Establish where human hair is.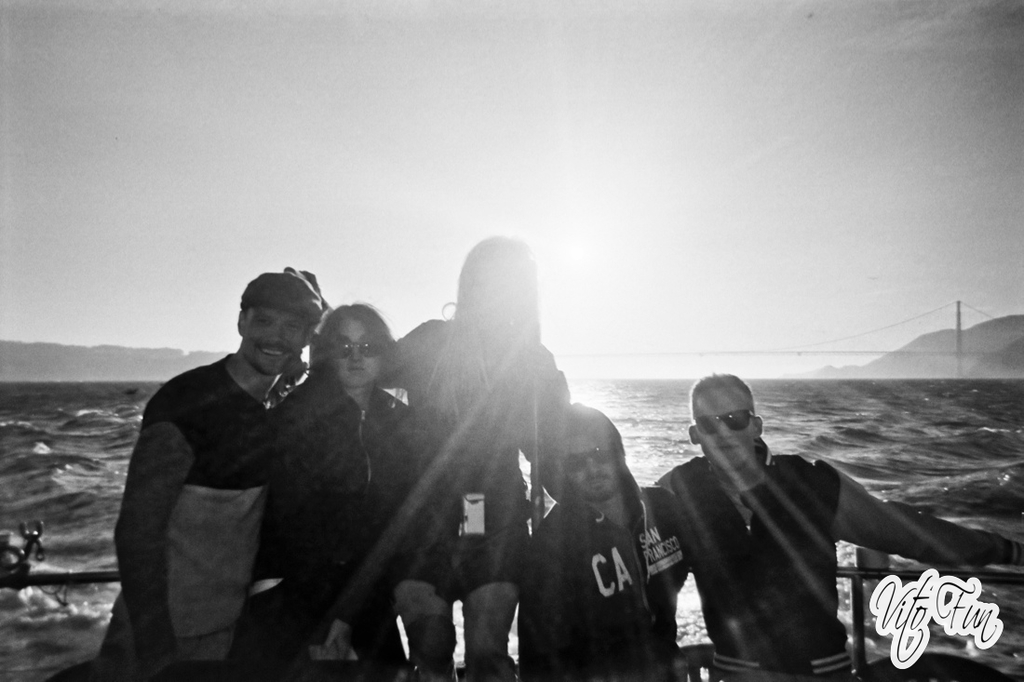
Established at {"left": 302, "top": 300, "right": 406, "bottom": 407}.
